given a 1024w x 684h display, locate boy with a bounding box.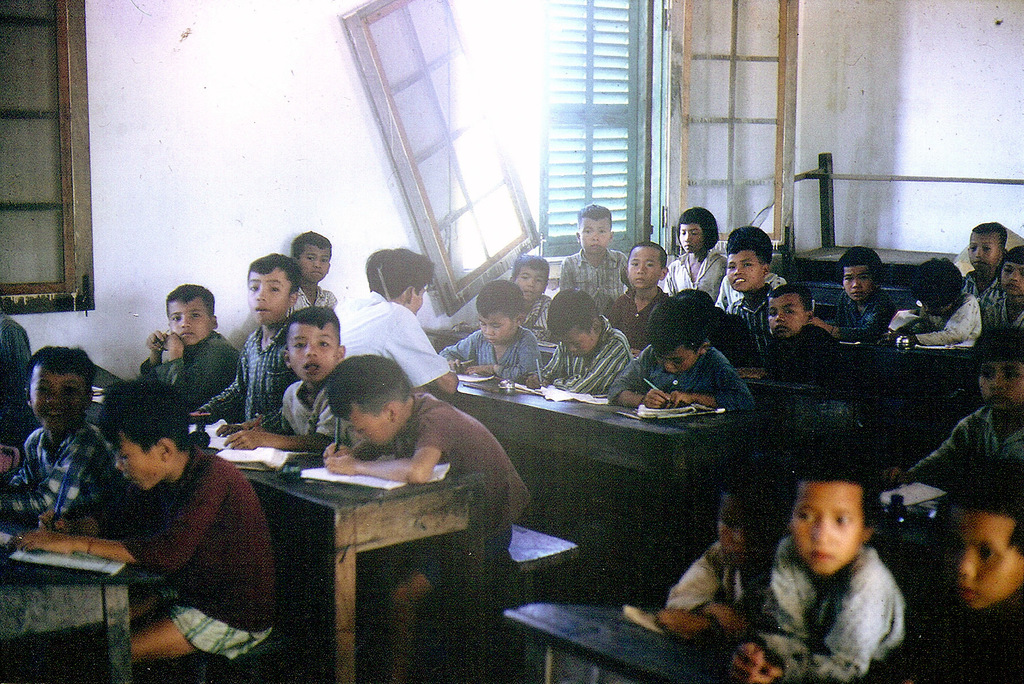
Located: 281:227:343:314.
